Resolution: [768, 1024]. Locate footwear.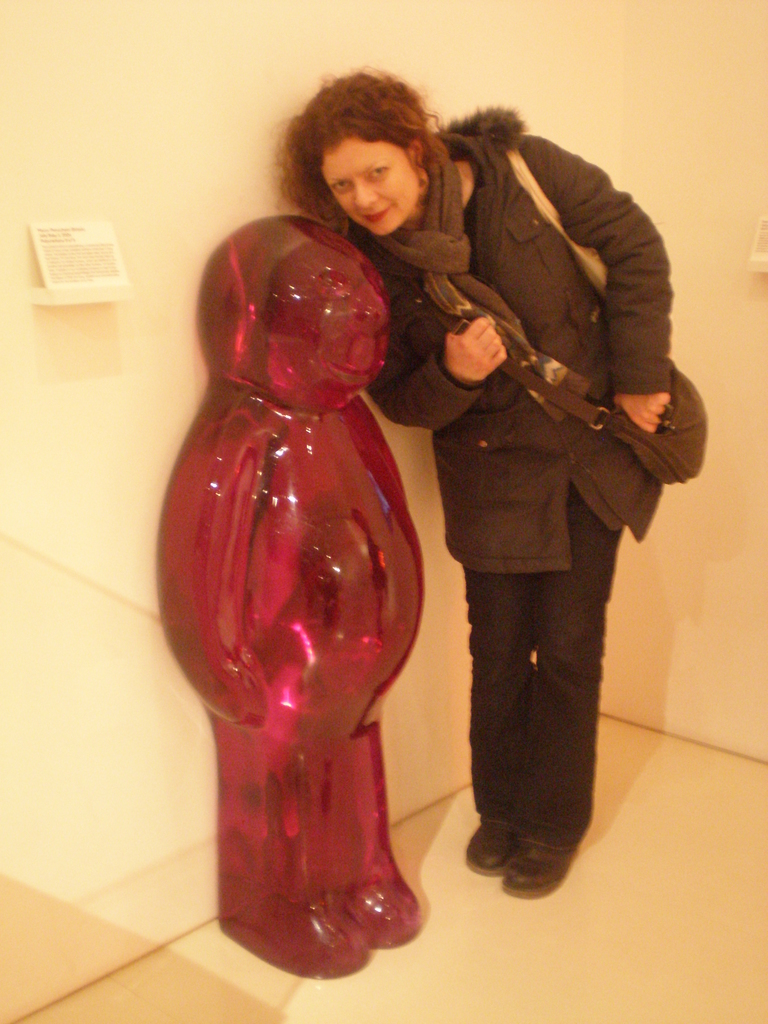
[461, 817, 518, 877].
